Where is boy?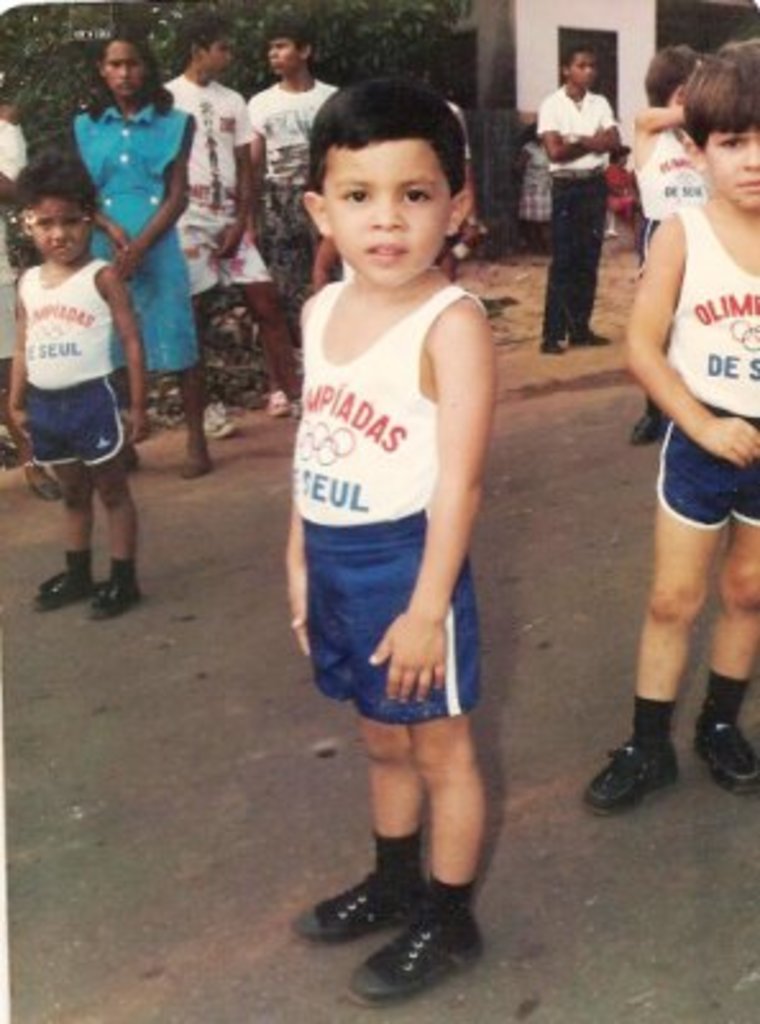
[0,151,161,614].
